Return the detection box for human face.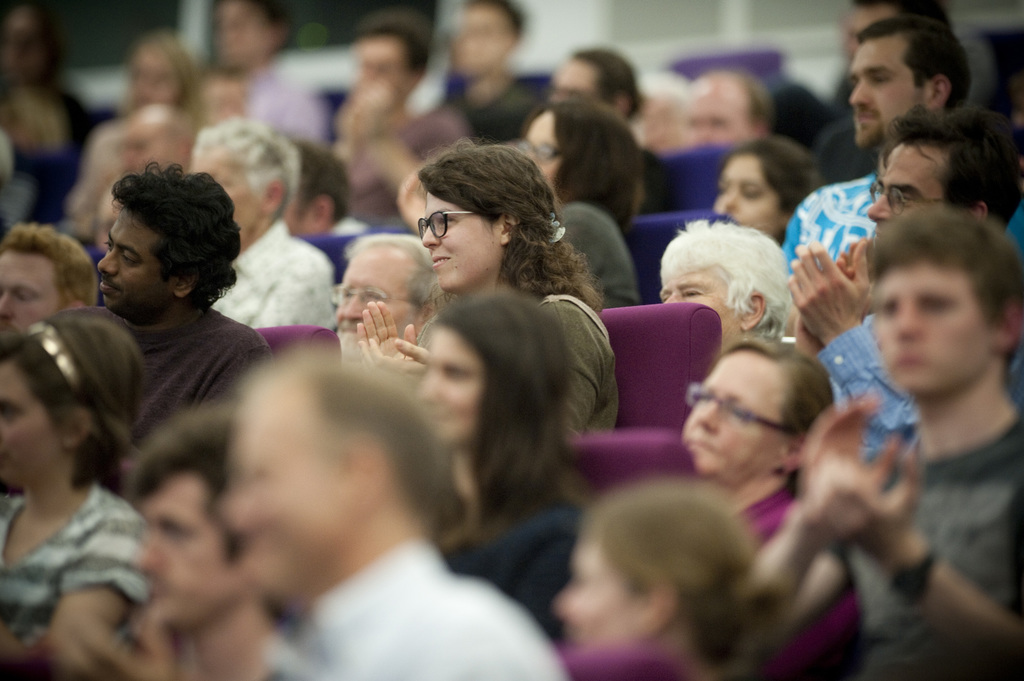
(x1=866, y1=268, x2=997, y2=403).
